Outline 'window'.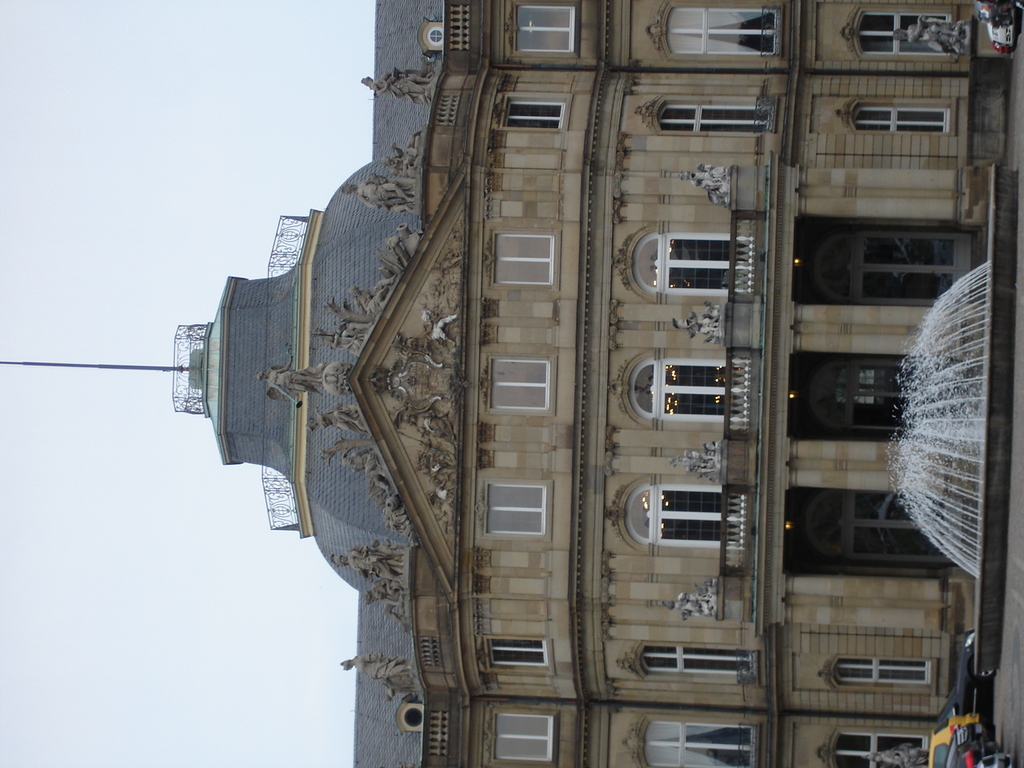
Outline: locate(826, 726, 934, 767).
